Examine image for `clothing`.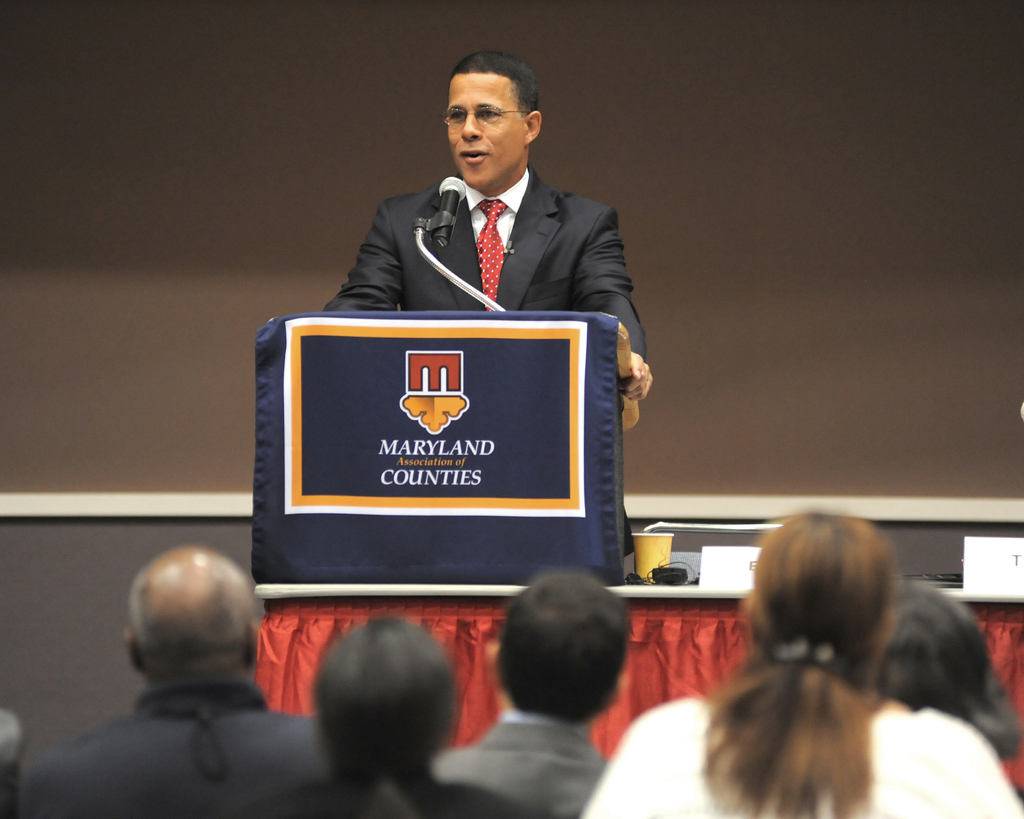
Examination result: {"x1": 323, "y1": 136, "x2": 652, "y2": 347}.
